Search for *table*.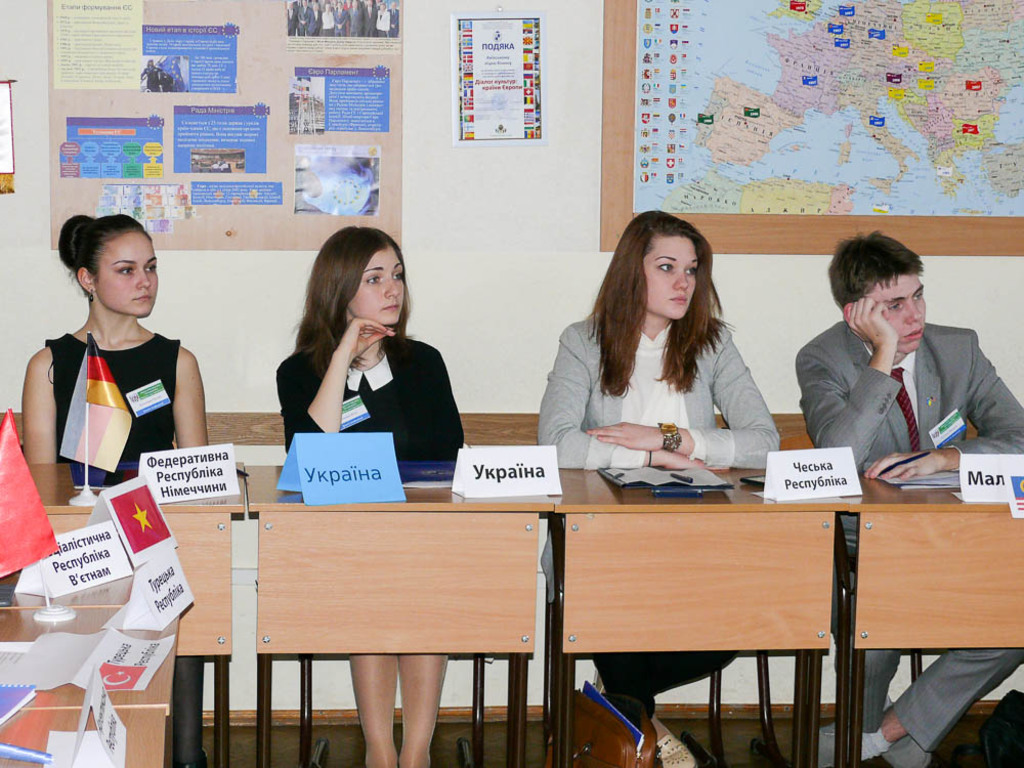
Found at x1=0 y1=705 x2=174 y2=767.
